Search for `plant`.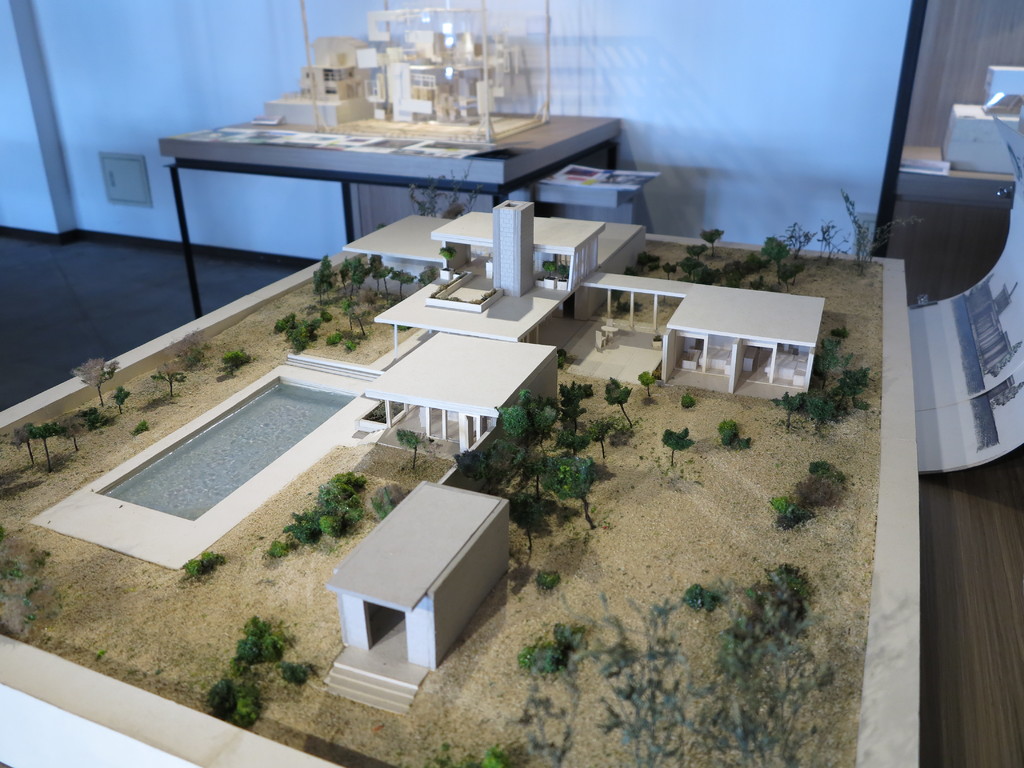
Found at x1=232, y1=618, x2=288, y2=662.
